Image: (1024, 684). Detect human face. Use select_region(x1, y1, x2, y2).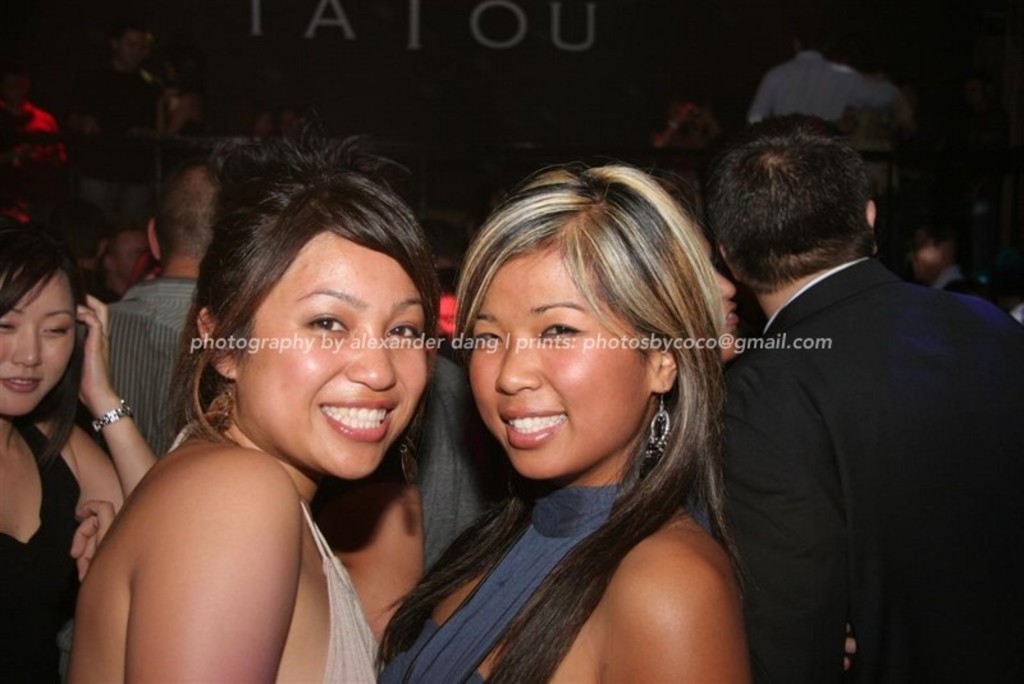
select_region(0, 269, 76, 411).
